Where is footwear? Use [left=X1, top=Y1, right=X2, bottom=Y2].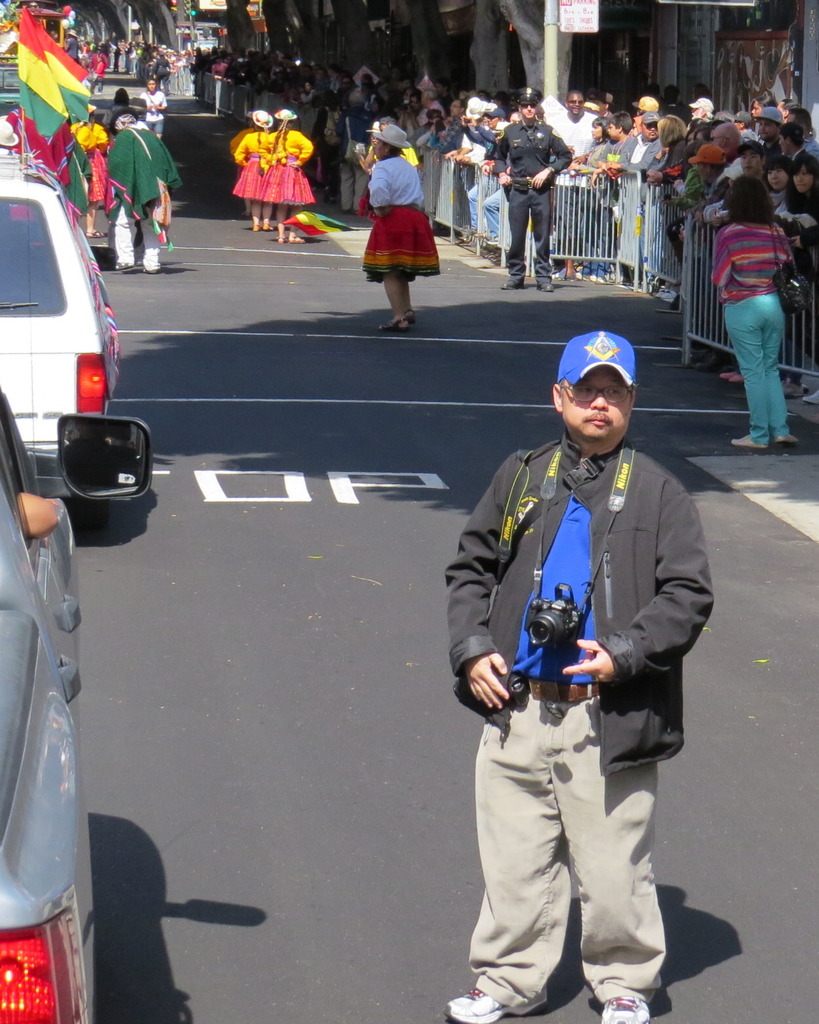
[left=696, top=355, right=728, bottom=372].
